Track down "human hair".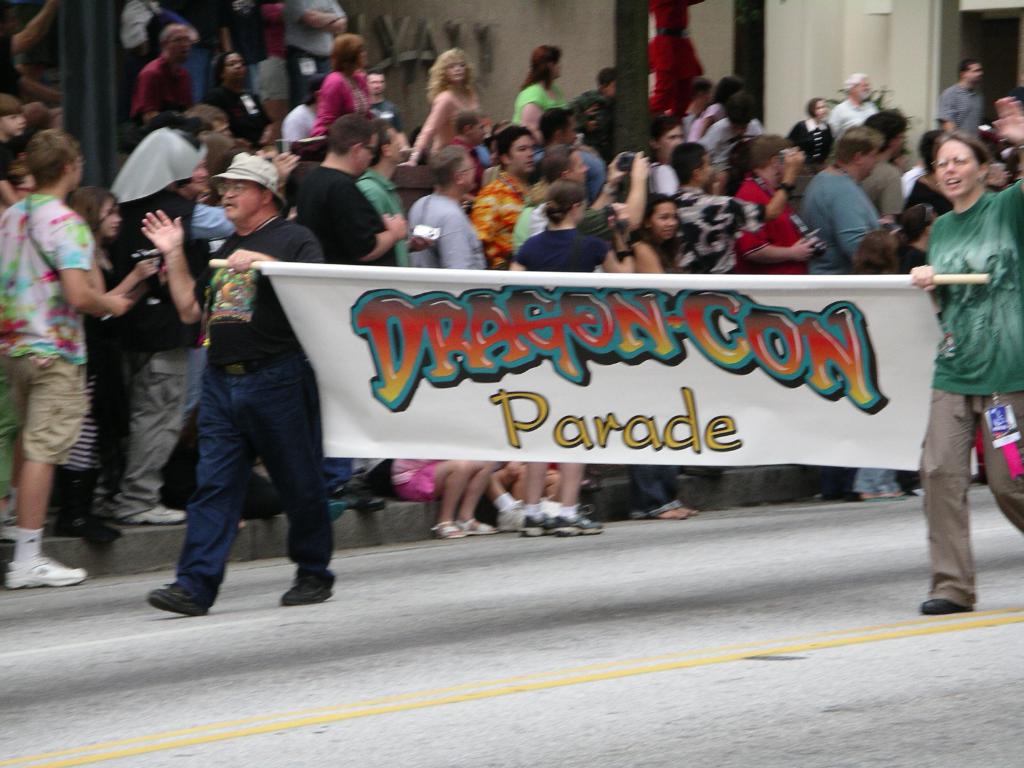
Tracked to detection(429, 145, 463, 193).
